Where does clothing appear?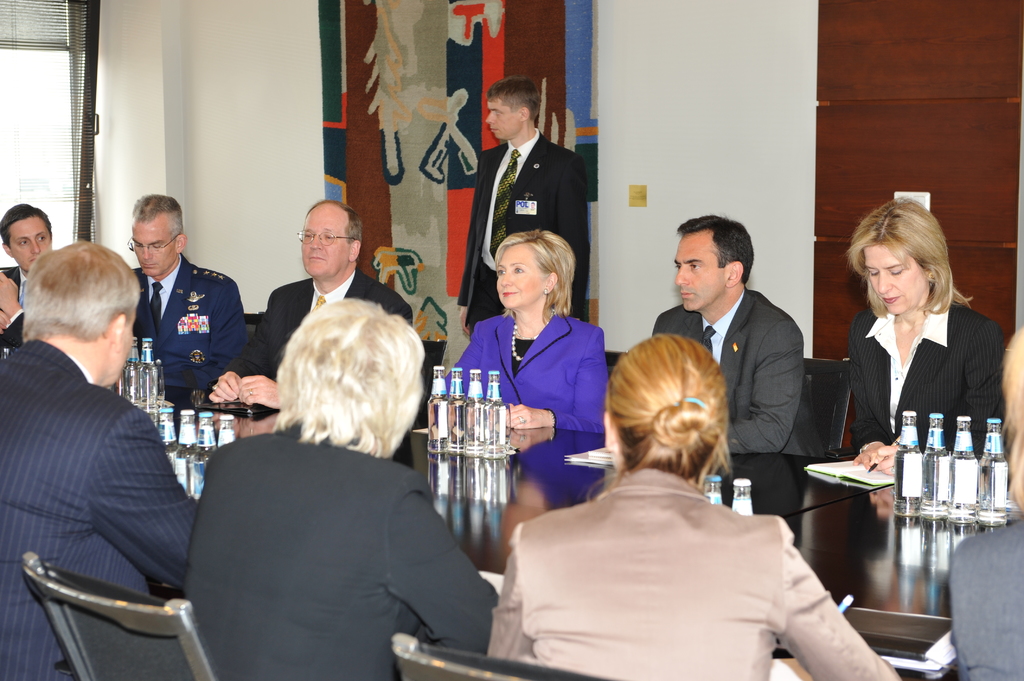
Appears at <bbox>845, 303, 1018, 450</bbox>.
